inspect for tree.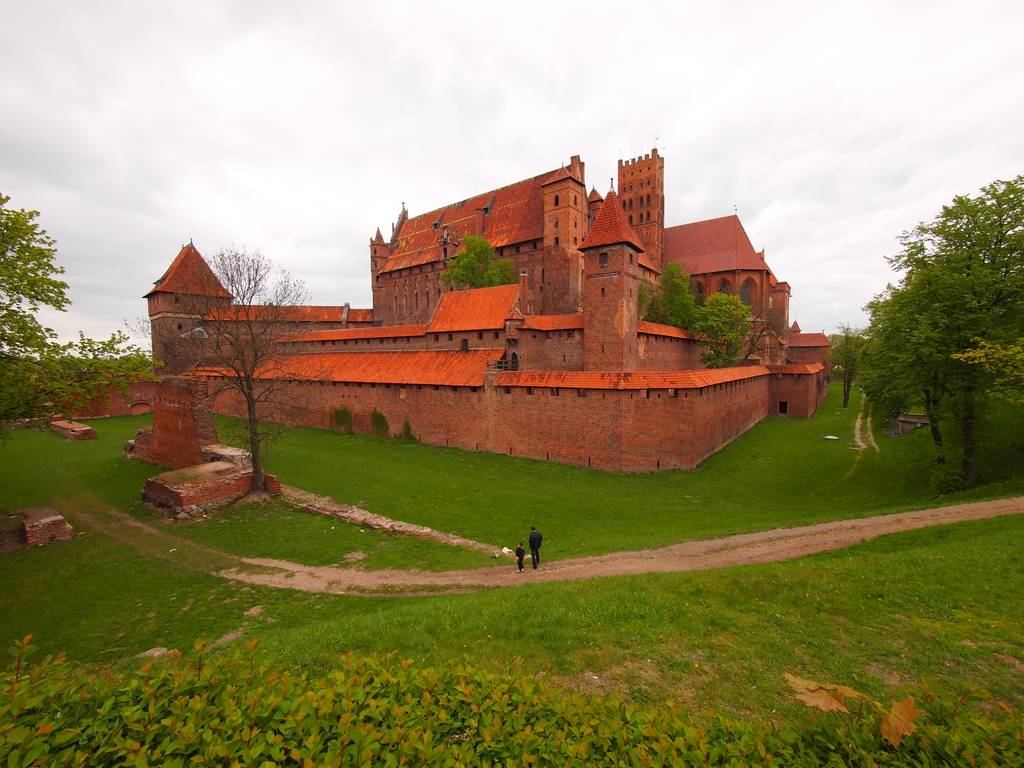
Inspection: bbox(436, 233, 527, 289).
